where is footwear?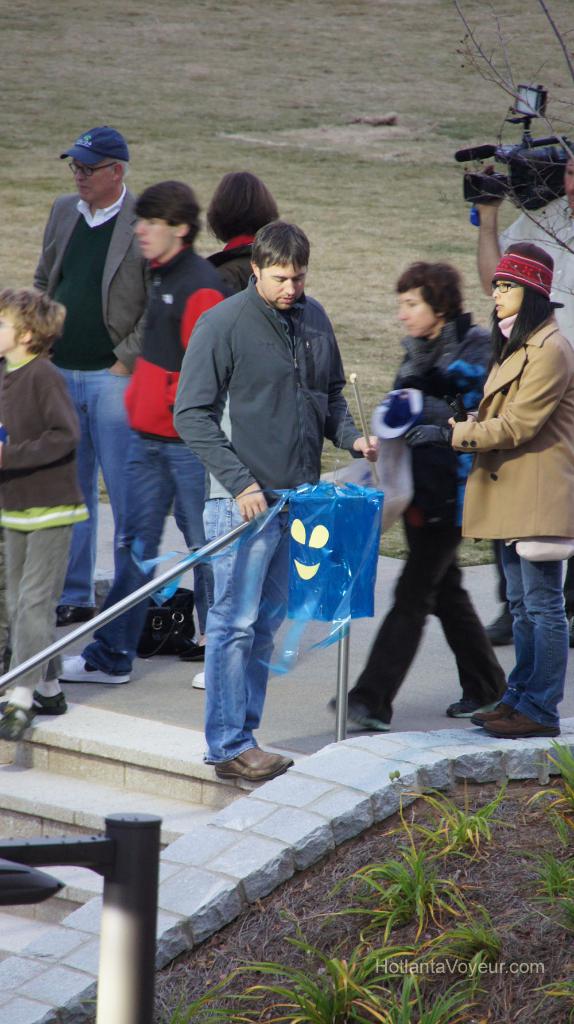
bbox=(28, 691, 76, 715).
